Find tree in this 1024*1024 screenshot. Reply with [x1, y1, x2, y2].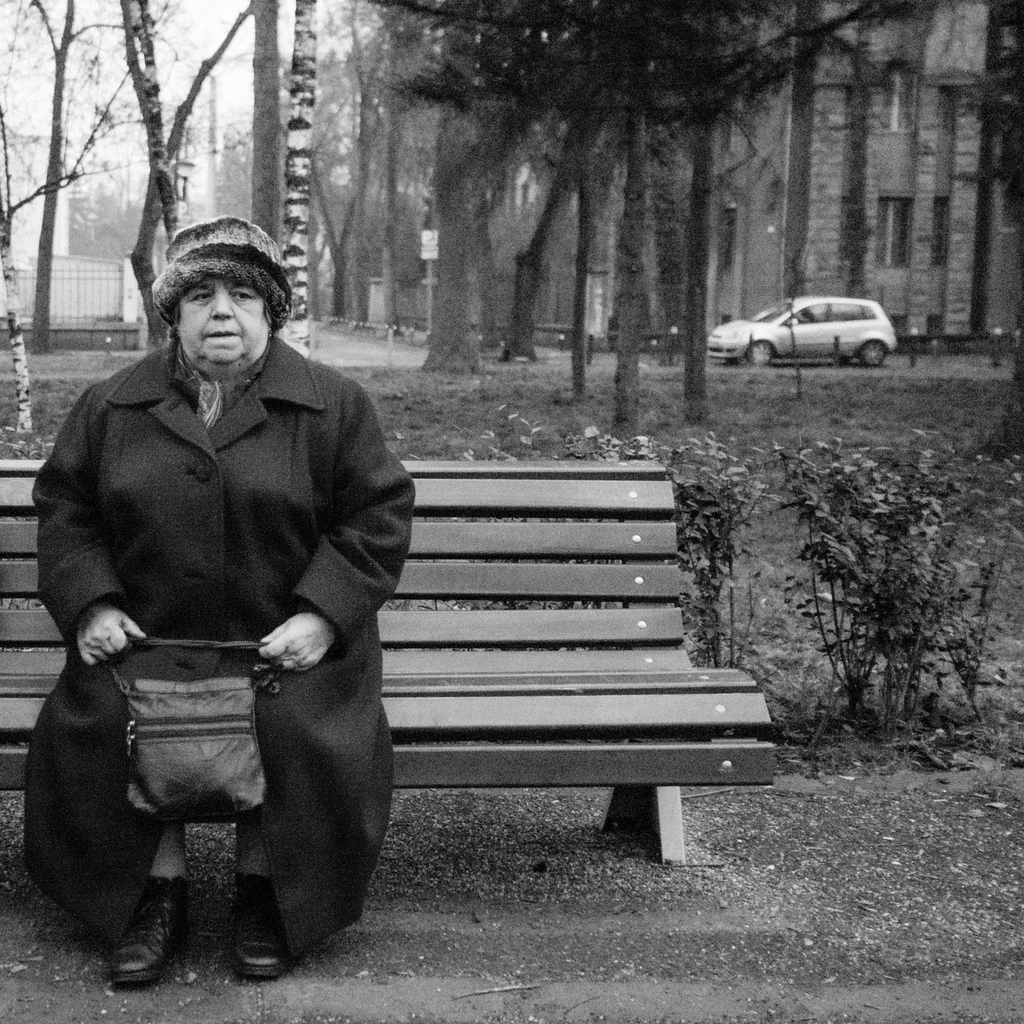
[952, 4, 1023, 345].
